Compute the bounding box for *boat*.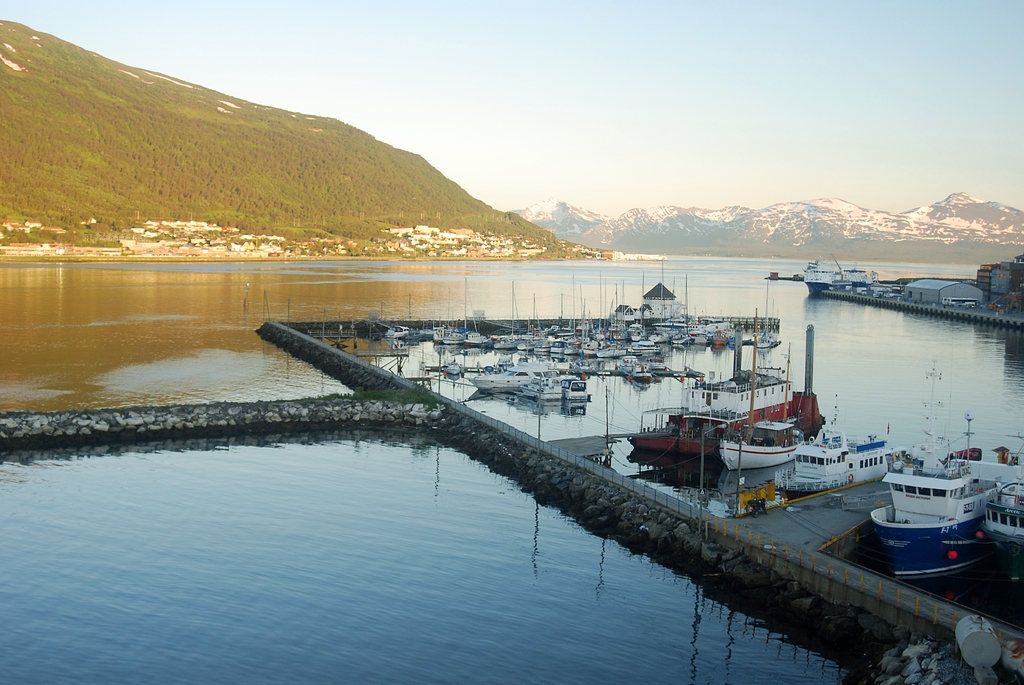
{"left": 980, "top": 478, "right": 1023, "bottom": 571}.
